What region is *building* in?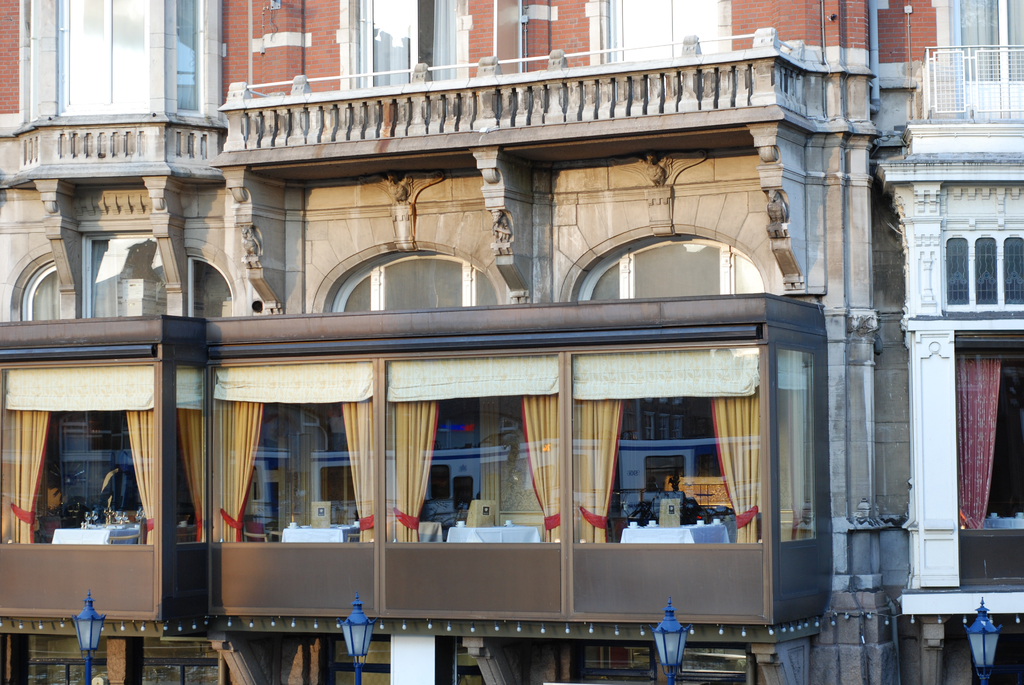
0,0,939,684.
